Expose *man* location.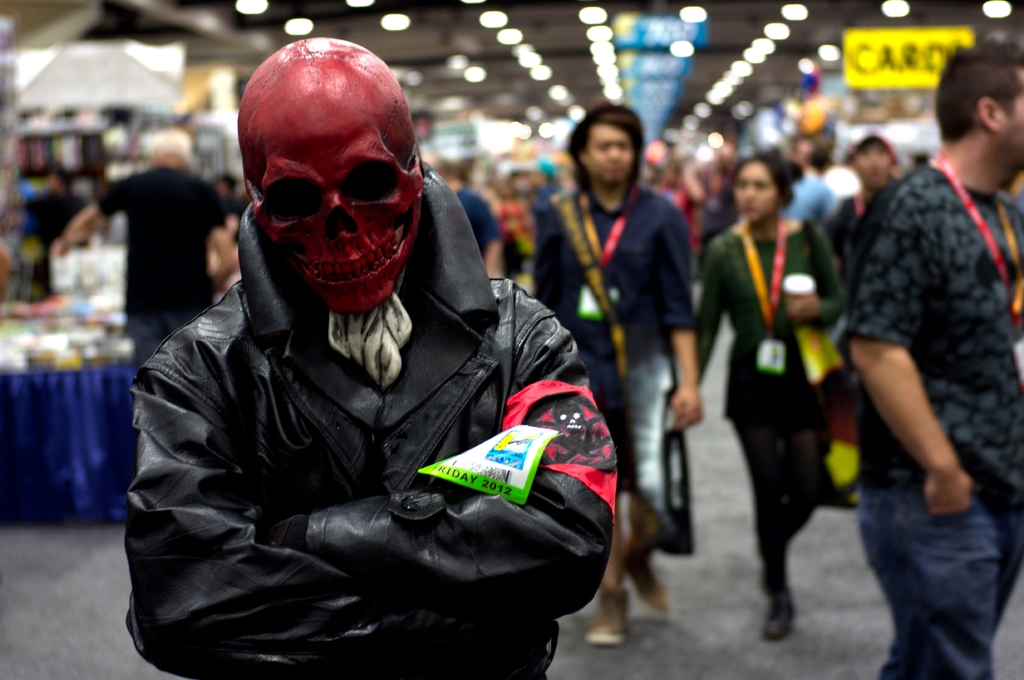
Exposed at 818 59 1023 679.
